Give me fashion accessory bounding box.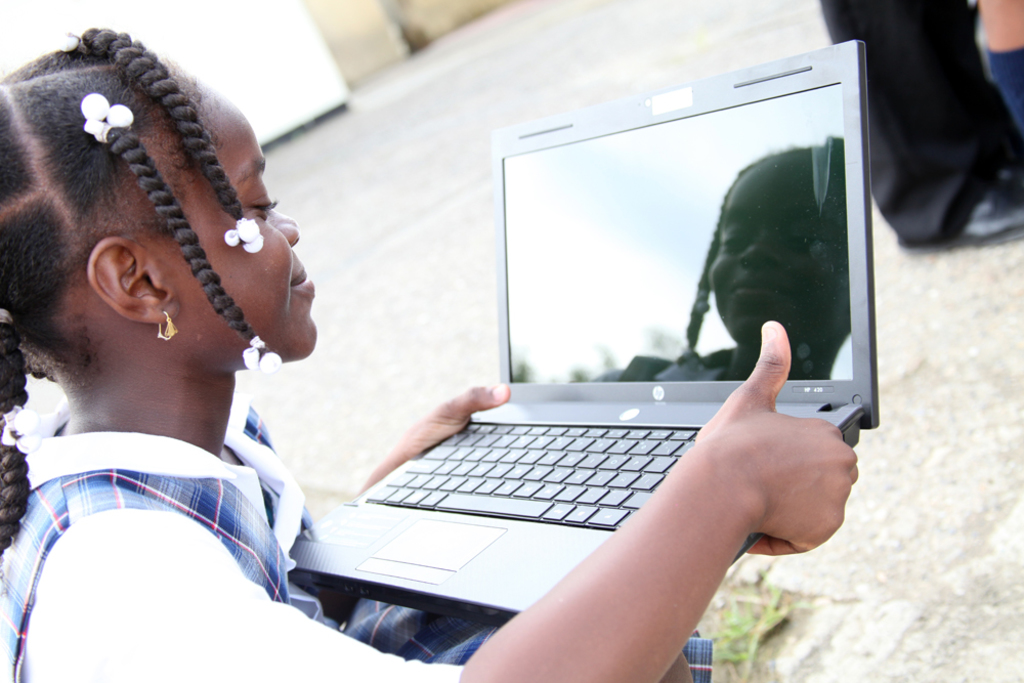
(left=240, top=338, right=283, bottom=376).
